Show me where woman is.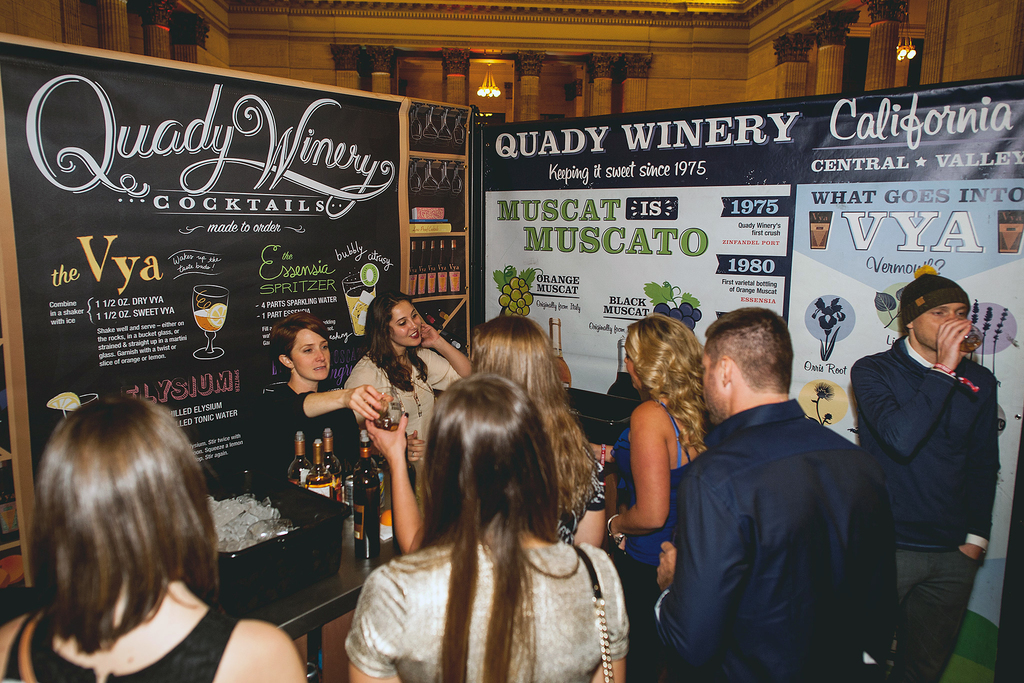
woman is at [x1=360, y1=312, x2=619, y2=551].
